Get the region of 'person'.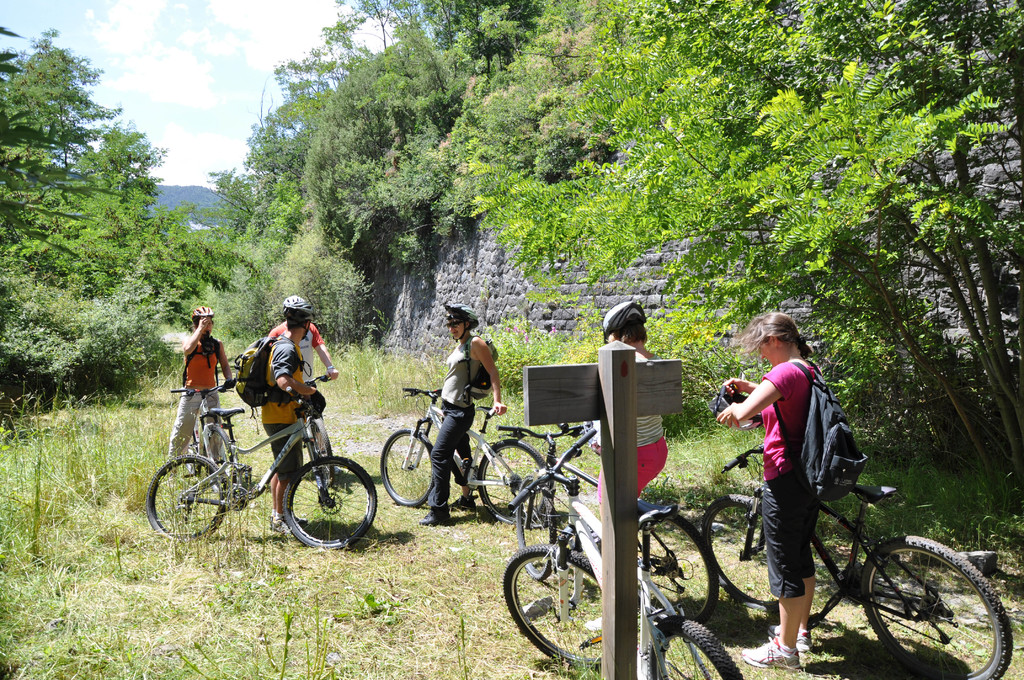
718/310/826/674.
